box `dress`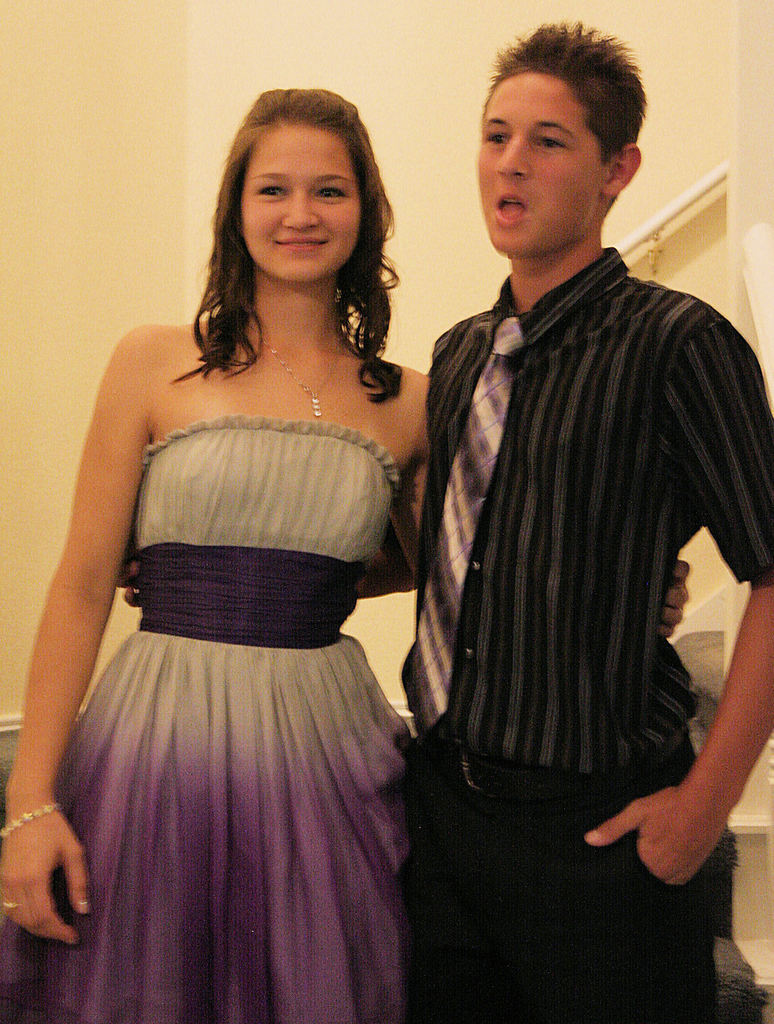
detection(0, 415, 411, 1023)
